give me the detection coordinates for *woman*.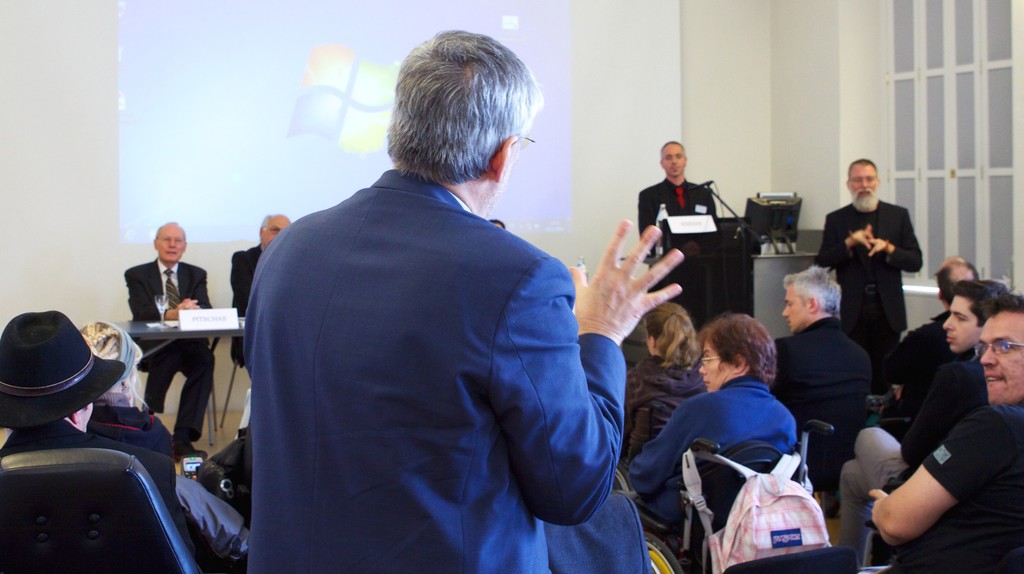
box=[619, 302, 715, 470].
